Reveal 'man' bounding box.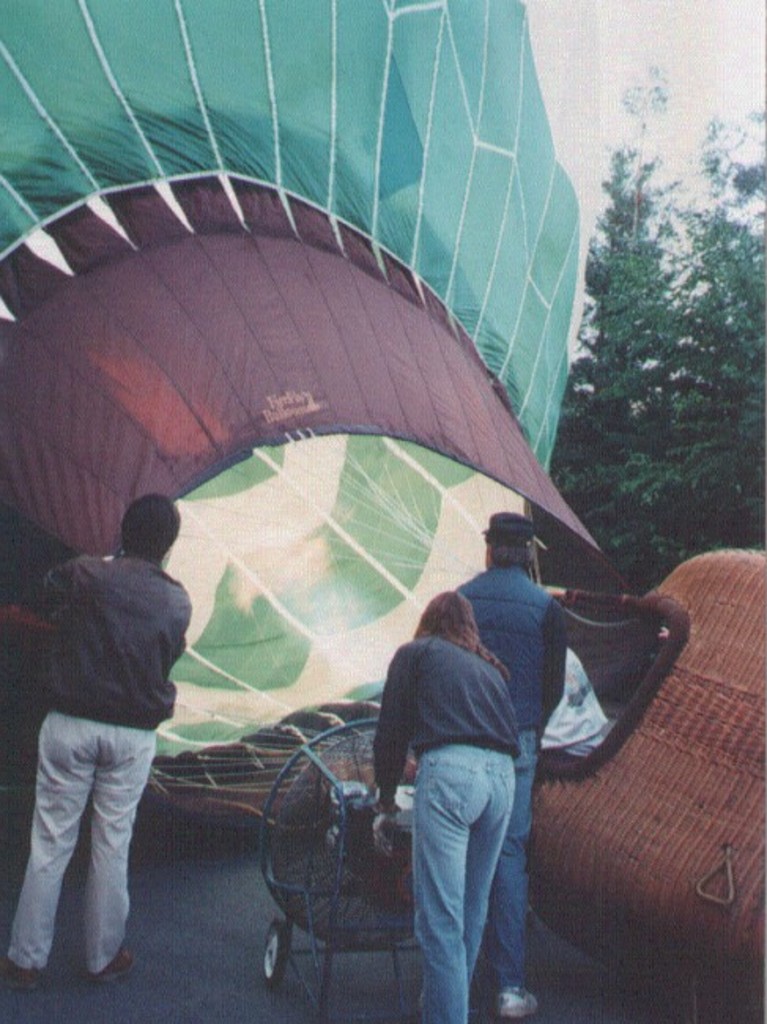
Revealed: region(0, 492, 187, 986).
